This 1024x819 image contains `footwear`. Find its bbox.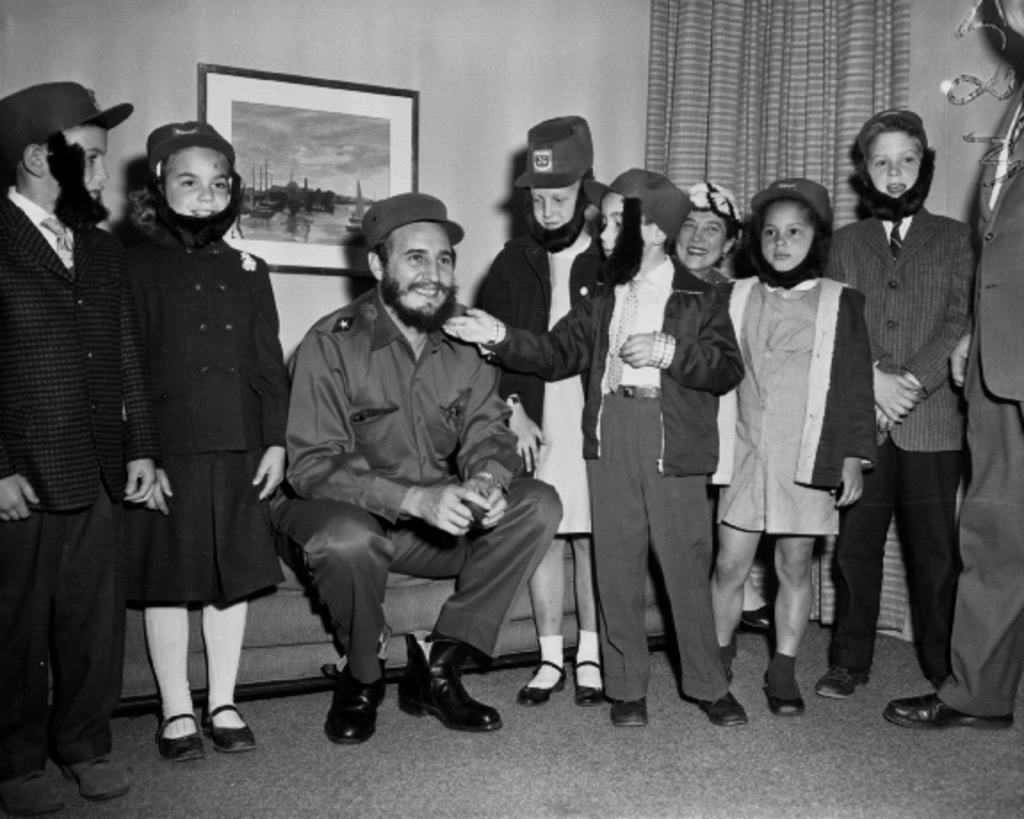
bbox(151, 712, 219, 764).
